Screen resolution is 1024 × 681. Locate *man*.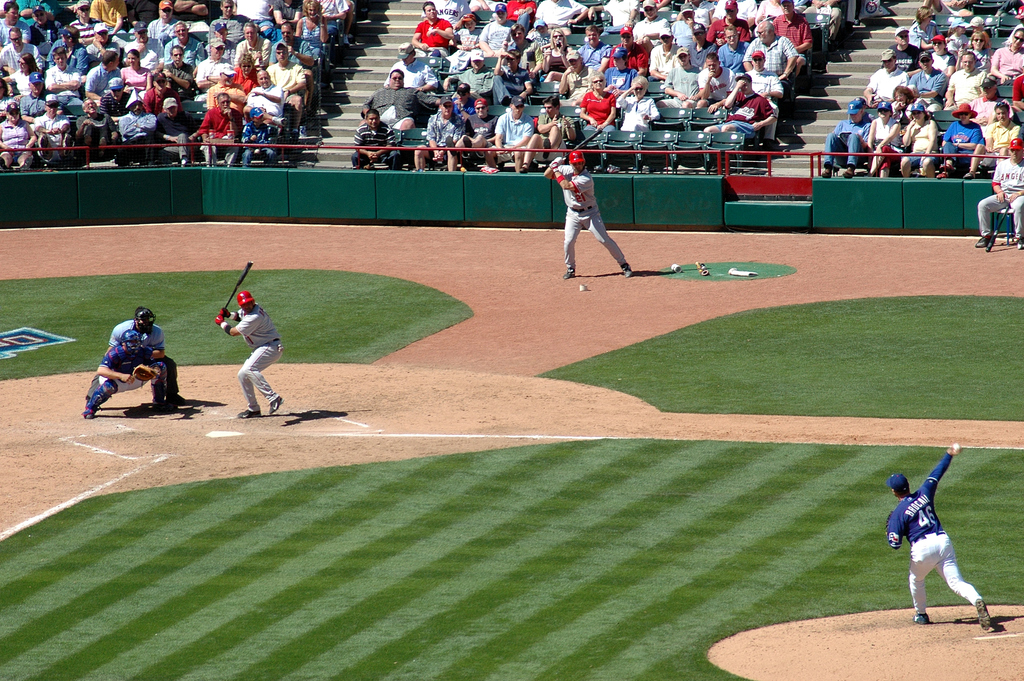
locate(604, 46, 637, 96).
